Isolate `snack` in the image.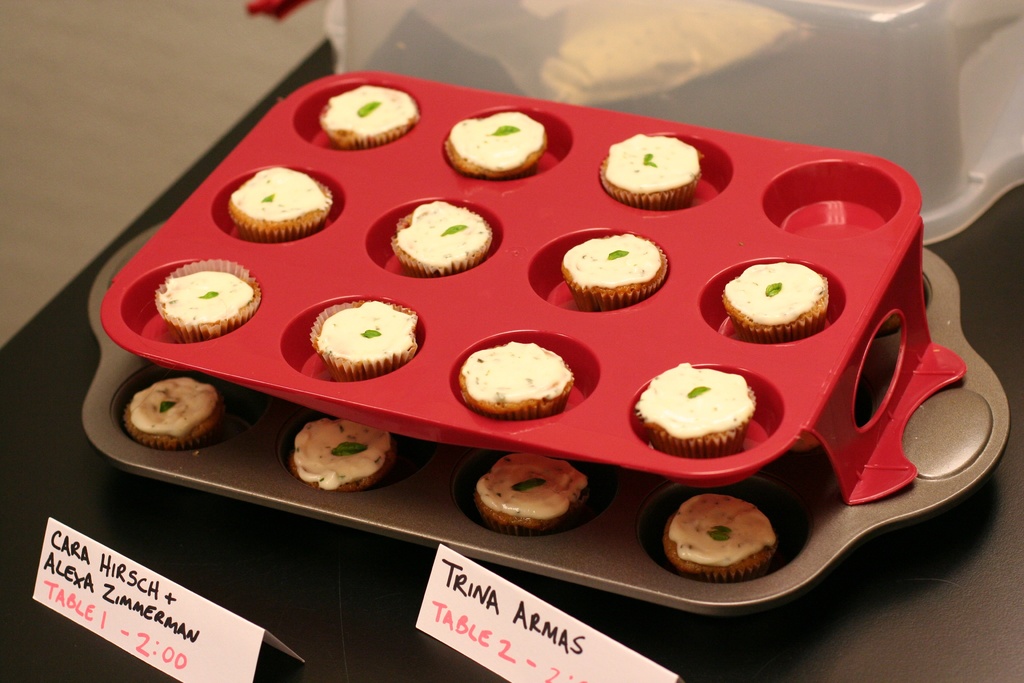
Isolated region: locate(387, 195, 498, 284).
